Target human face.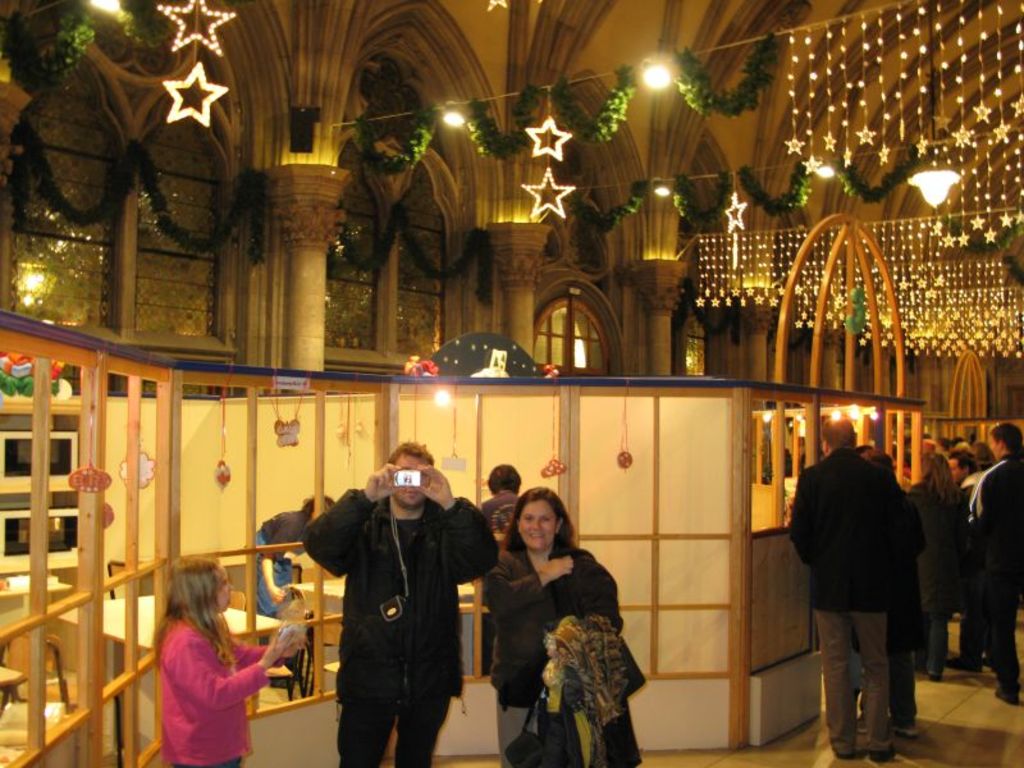
Target region: 393:457:429:507.
